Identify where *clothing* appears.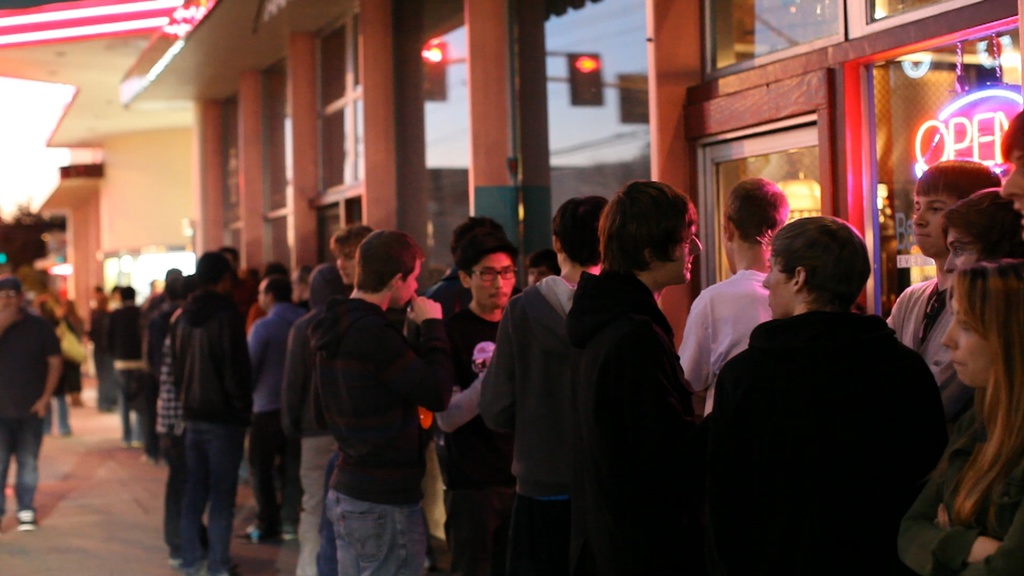
Appears at (left=708, top=248, right=944, bottom=572).
